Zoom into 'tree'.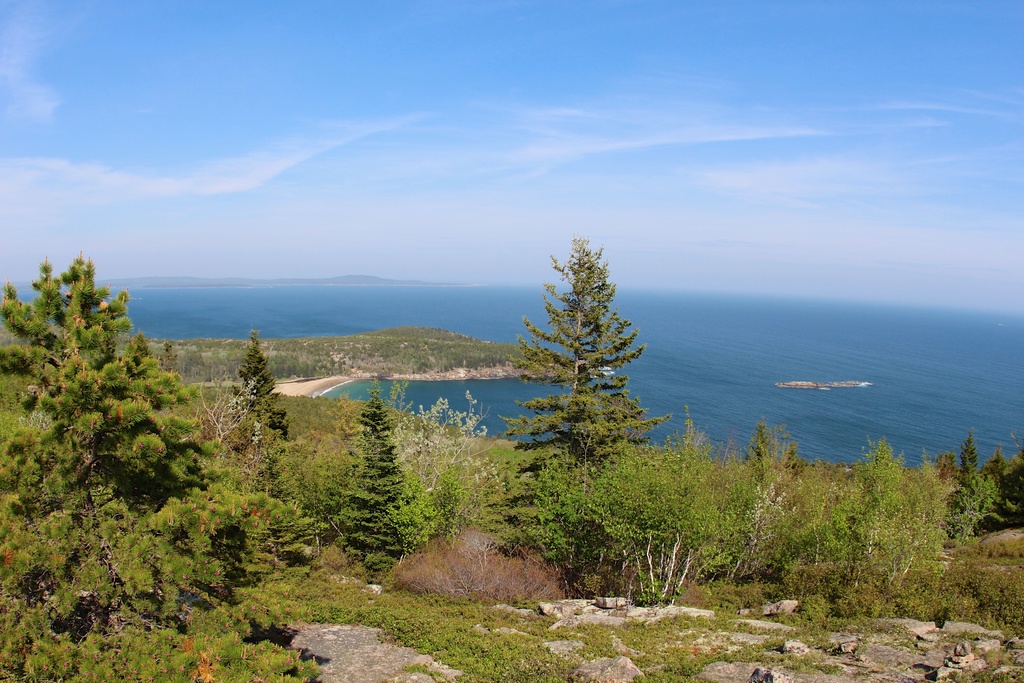
Zoom target: <bbox>708, 413, 772, 554</bbox>.
